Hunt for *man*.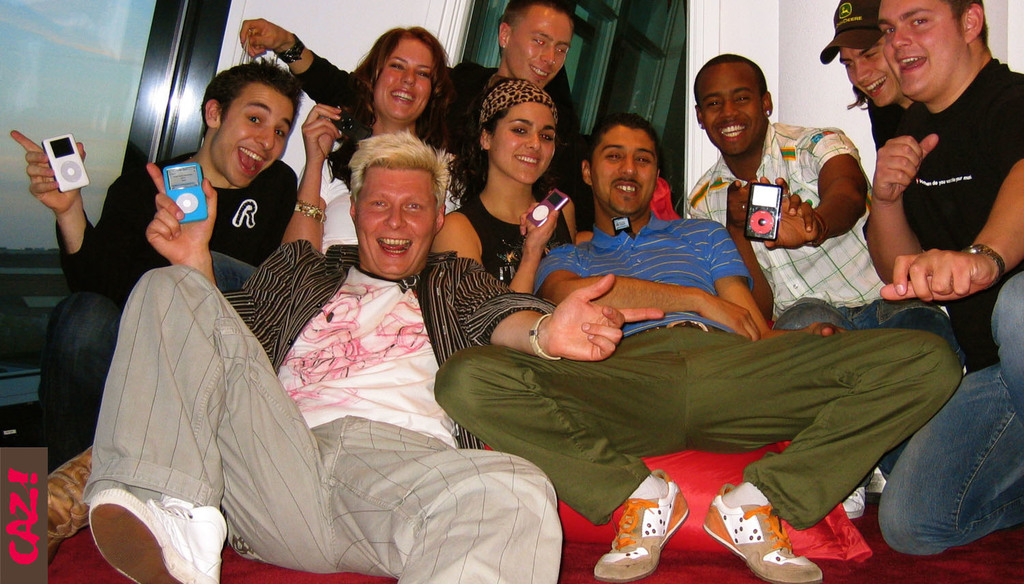
Hunted down at (left=7, top=53, right=304, bottom=485).
